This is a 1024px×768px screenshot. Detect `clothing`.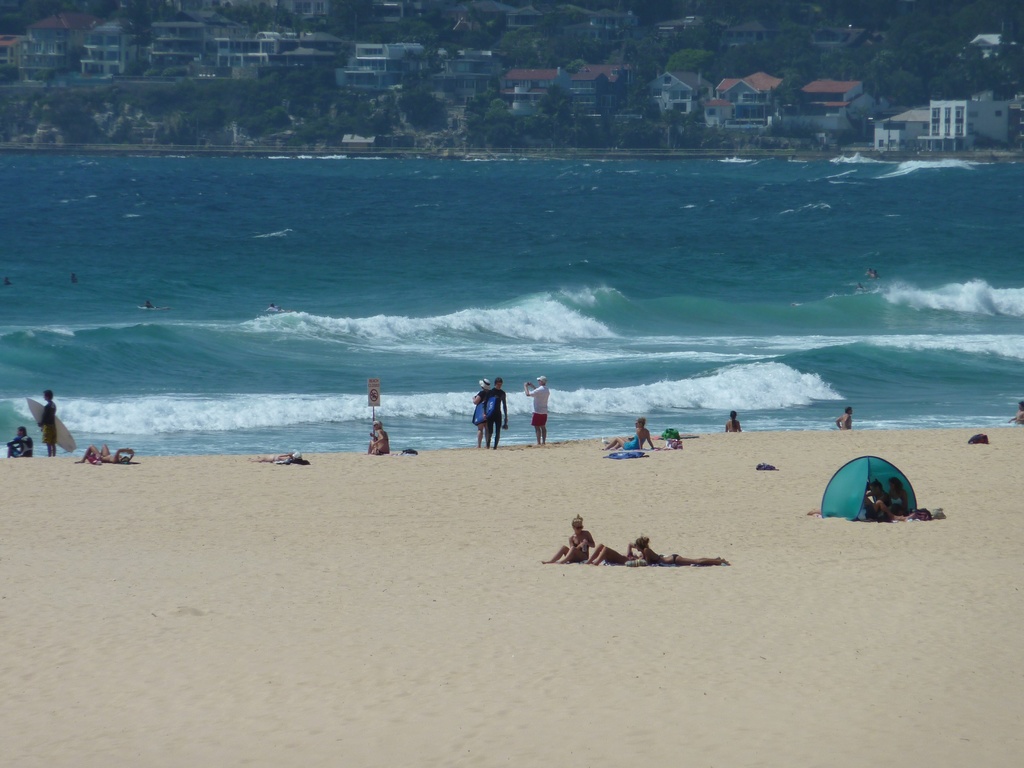
478, 391, 504, 417.
